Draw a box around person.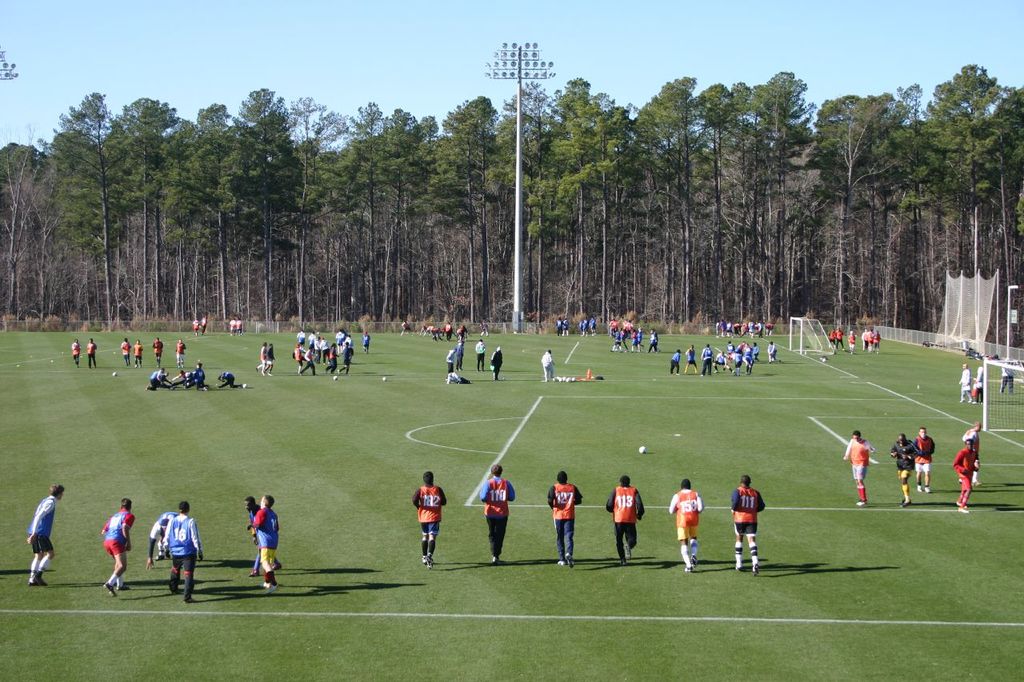
685, 343, 702, 376.
